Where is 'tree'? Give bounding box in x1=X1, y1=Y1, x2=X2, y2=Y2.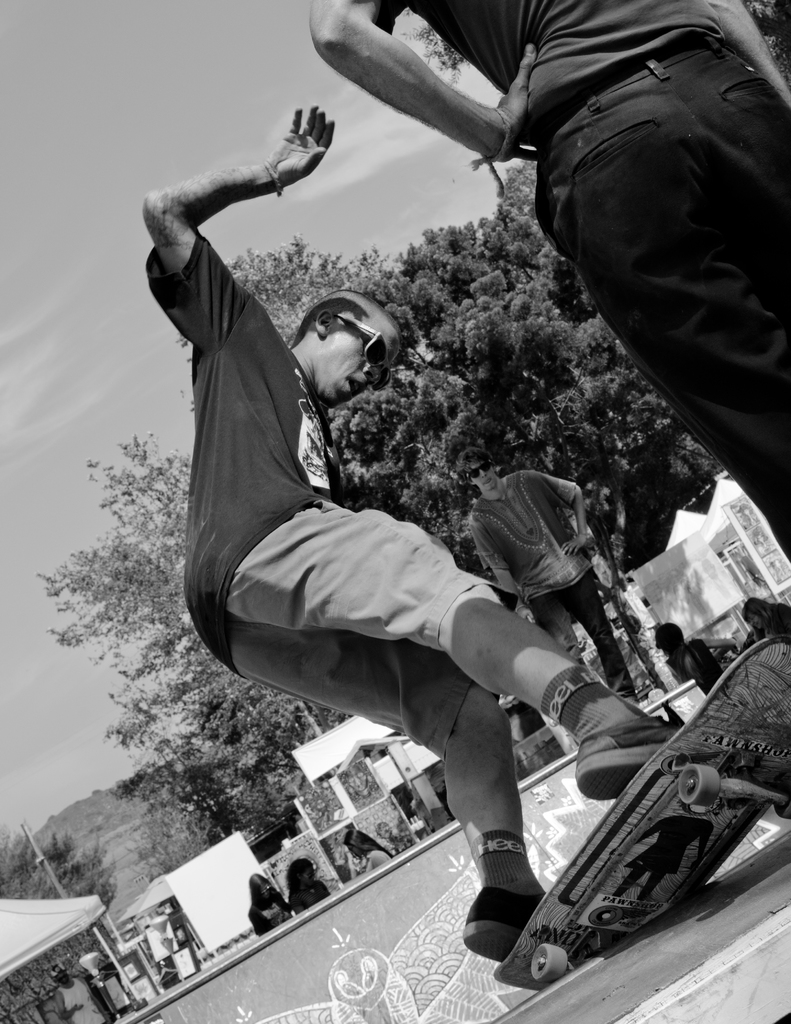
x1=149, y1=712, x2=255, y2=850.
